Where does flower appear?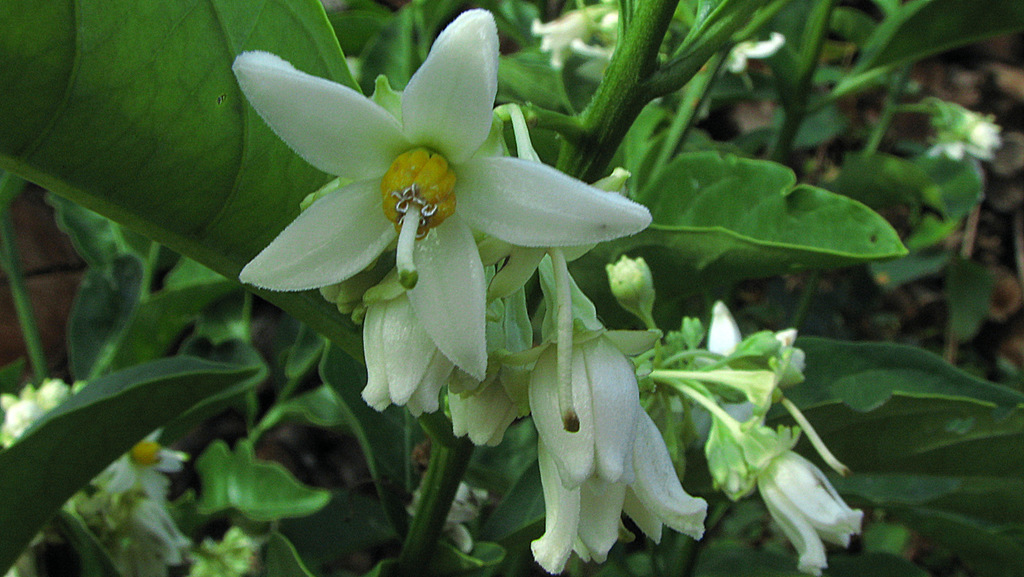
Appears at 924 111 1002 171.
